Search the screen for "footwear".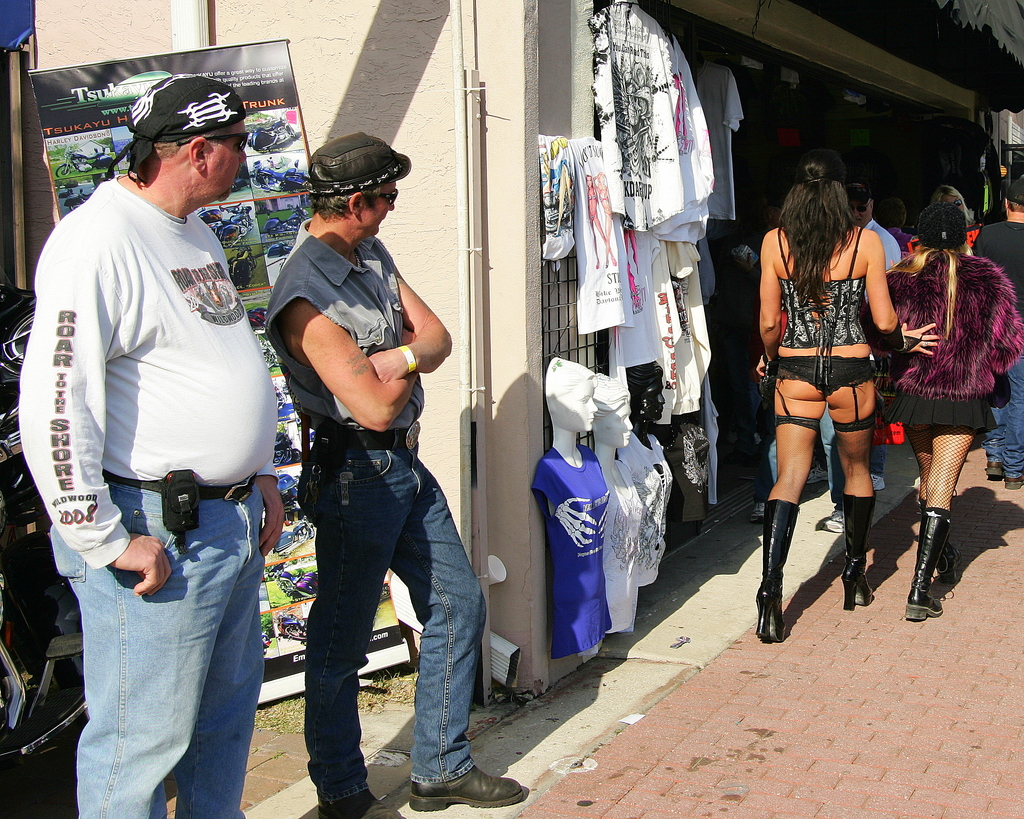
Found at (left=841, top=493, right=878, bottom=609).
